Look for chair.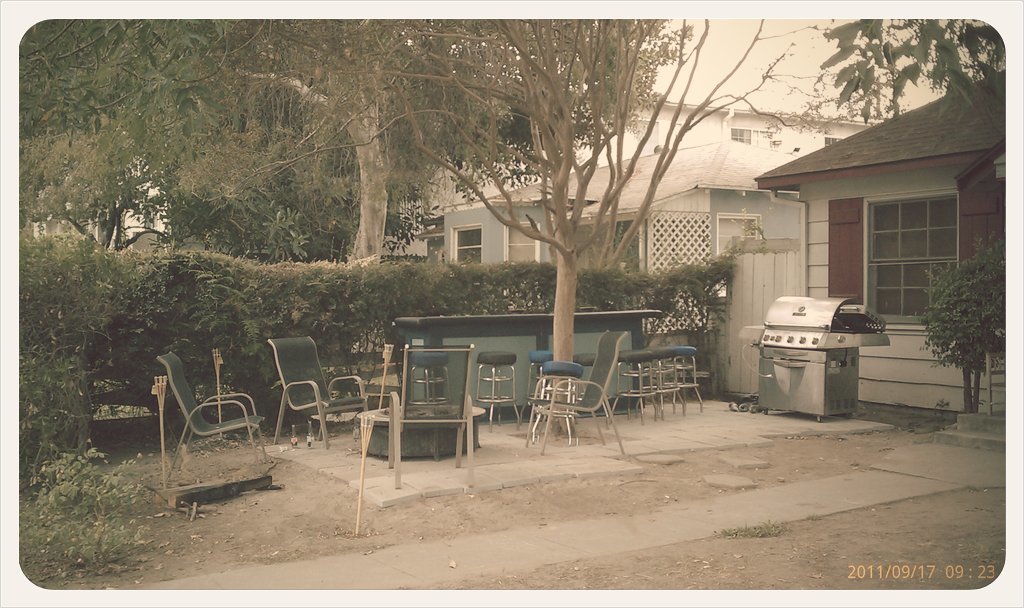
Found: 264 331 370 456.
